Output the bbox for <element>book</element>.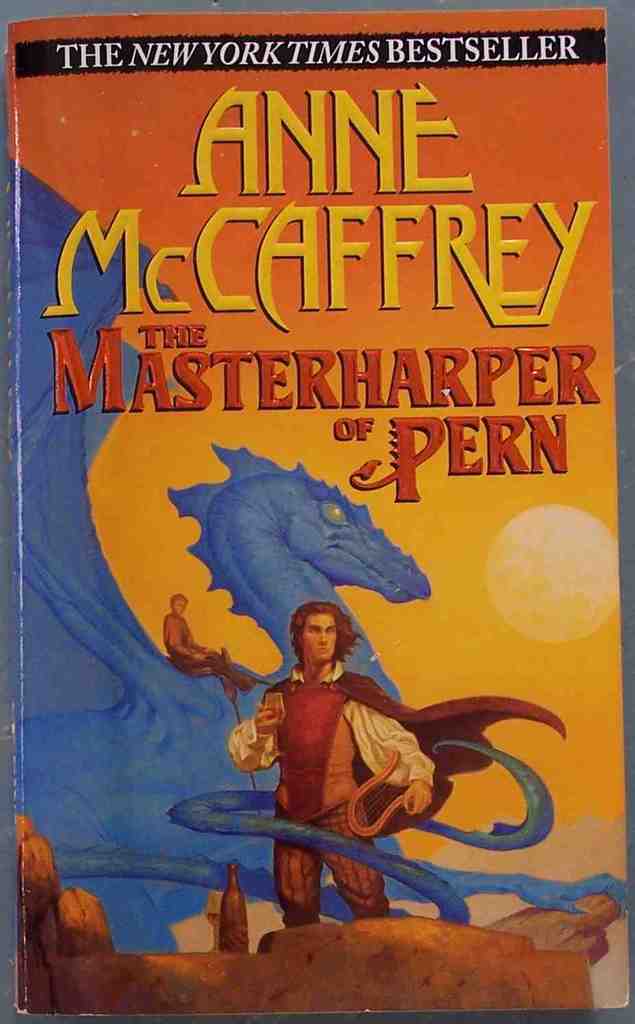
left=0, top=2, right=630, bottom=1022.
